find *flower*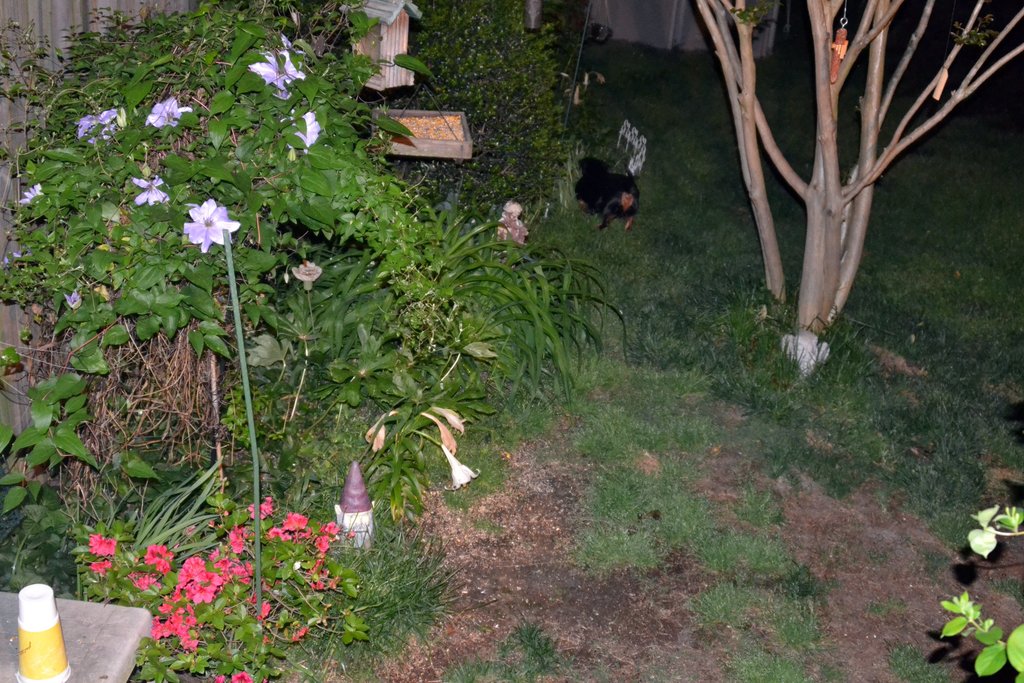
<box>246,500,269,525</box>
